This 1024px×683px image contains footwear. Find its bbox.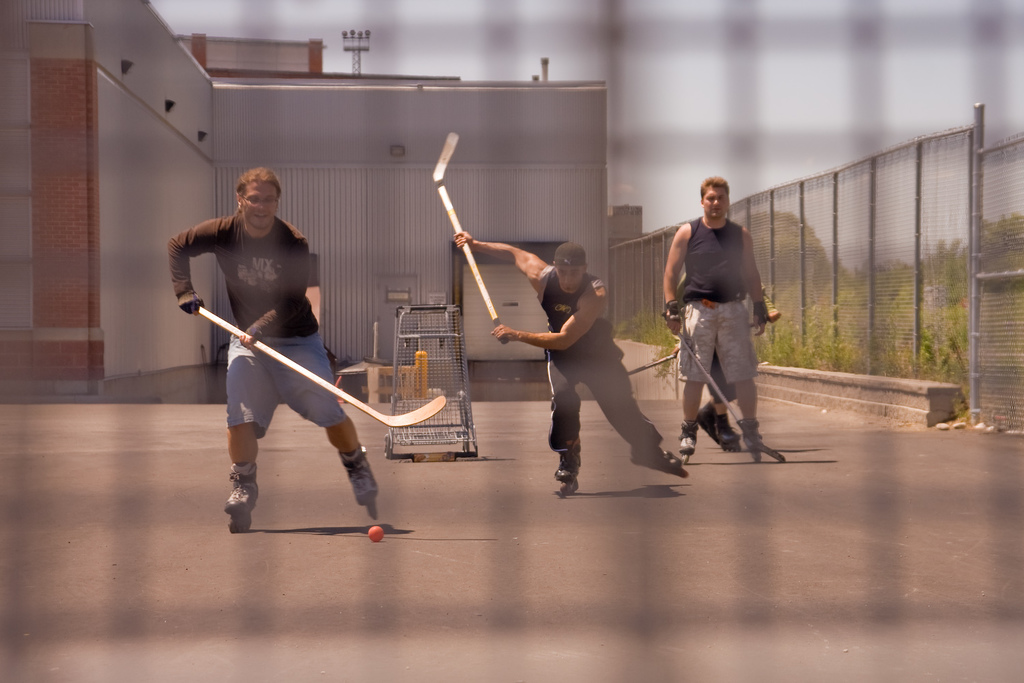
213,459,266,532.
